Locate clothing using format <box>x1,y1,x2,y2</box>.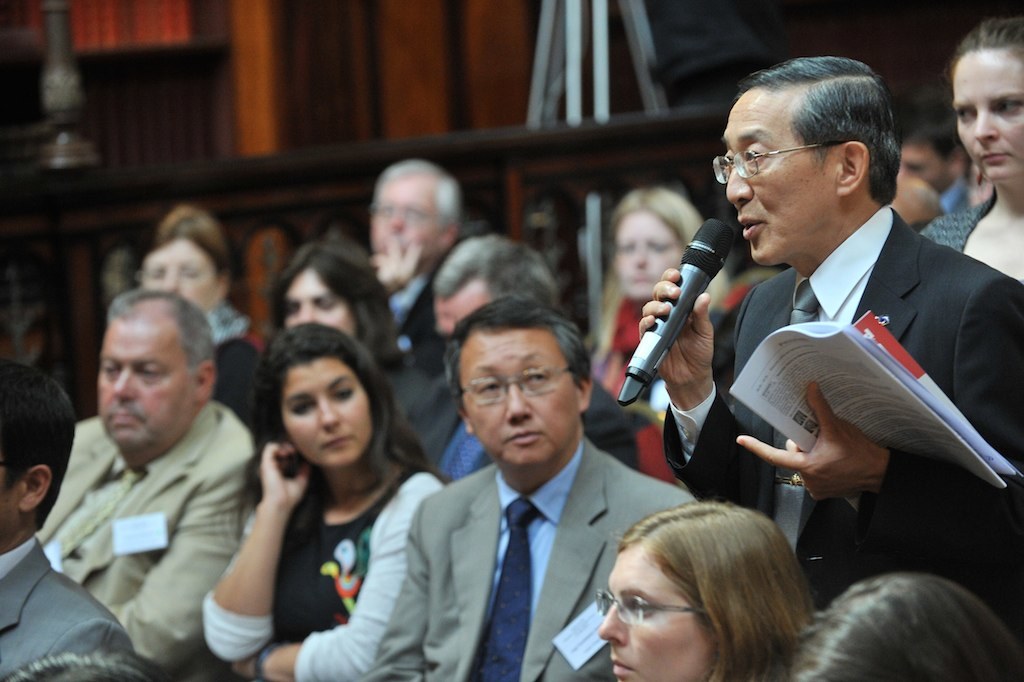
<box>222,309,262,402</box>.
